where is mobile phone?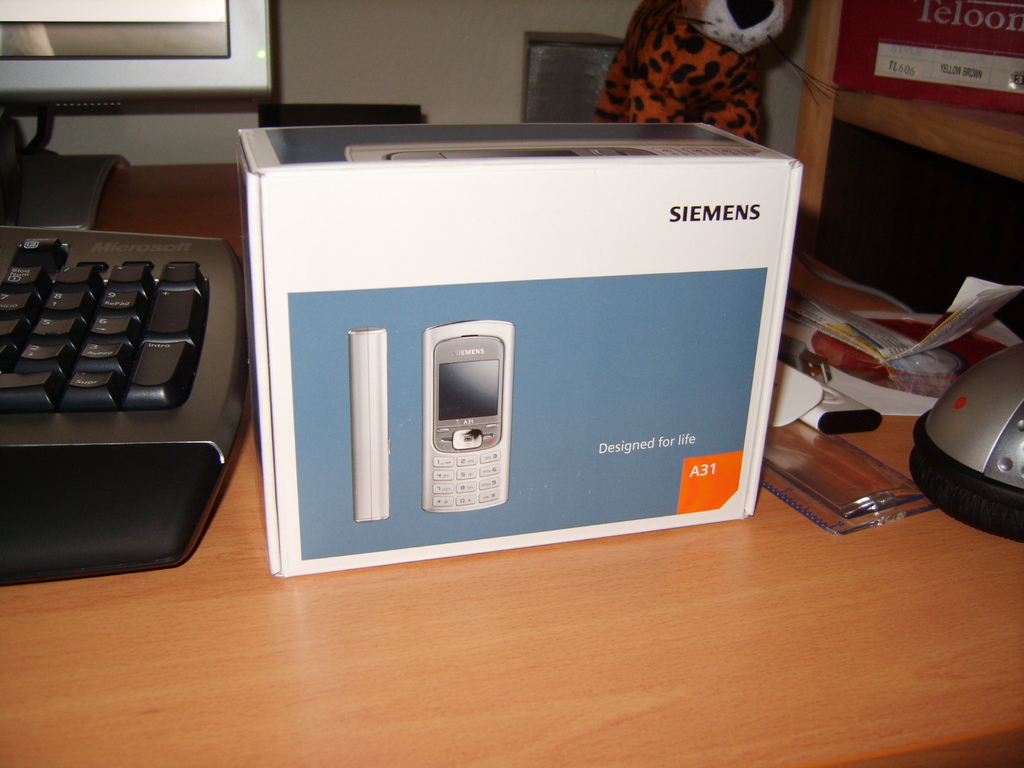
bbox=(347, 326, 392, 525).
